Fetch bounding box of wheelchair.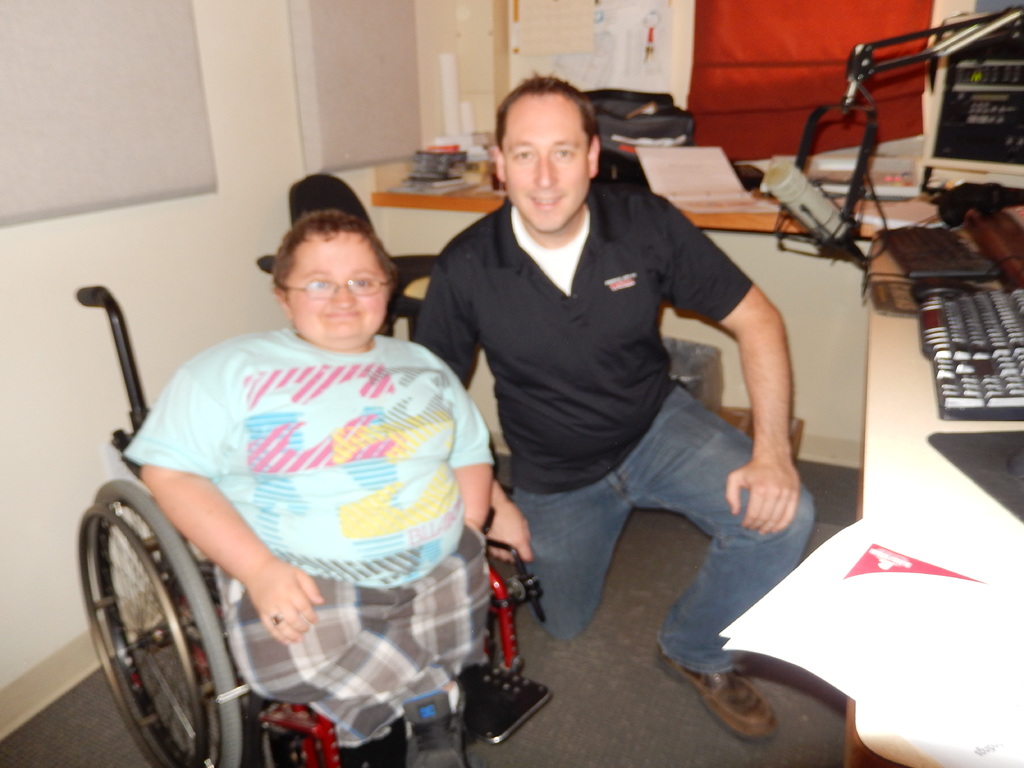
Bbox: 74:253:557:767.
